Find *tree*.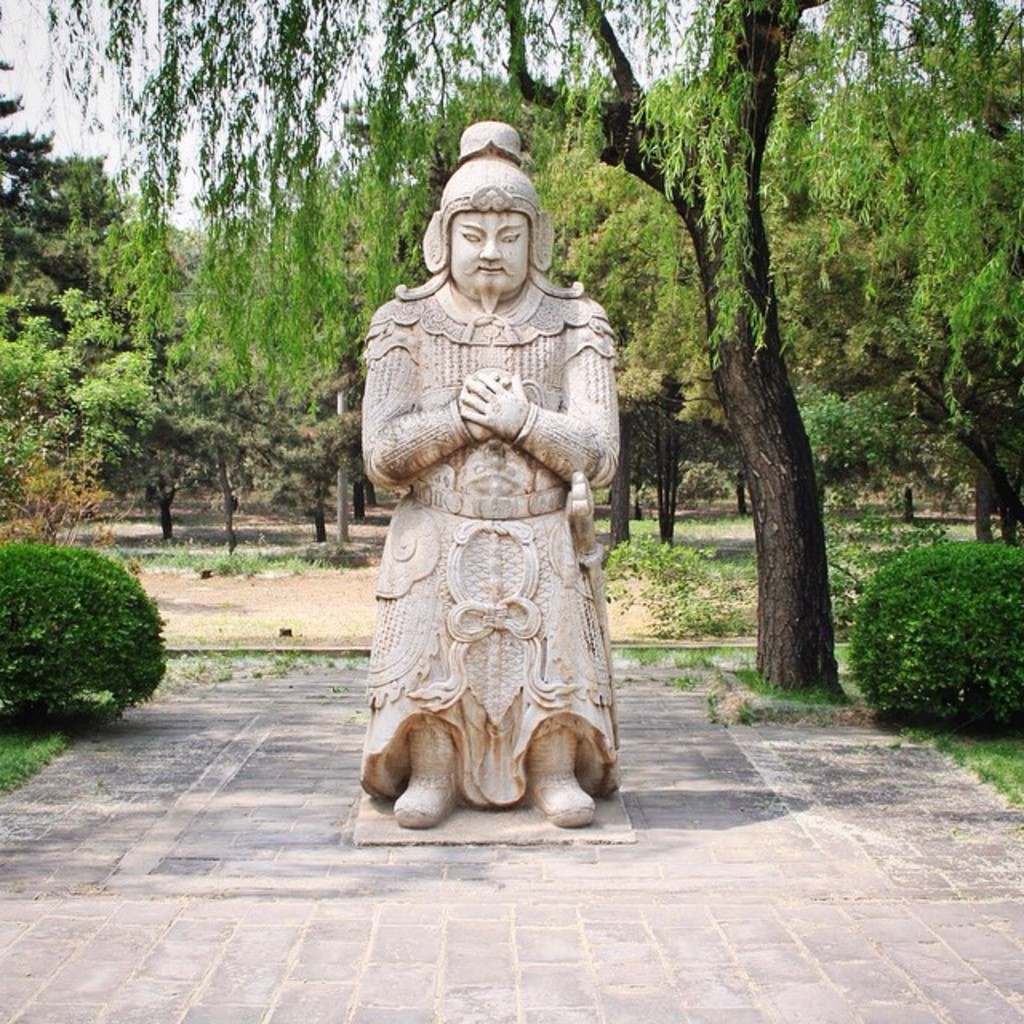
0, 10, 139, 334.
